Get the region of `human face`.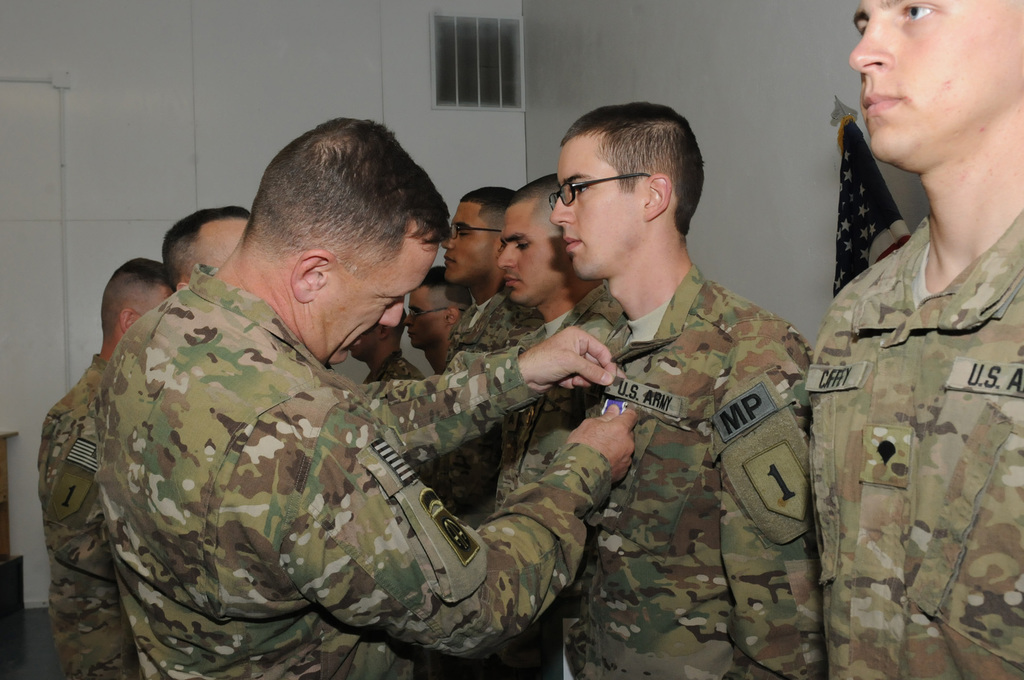
BBox(308, 226, 436, 363).
